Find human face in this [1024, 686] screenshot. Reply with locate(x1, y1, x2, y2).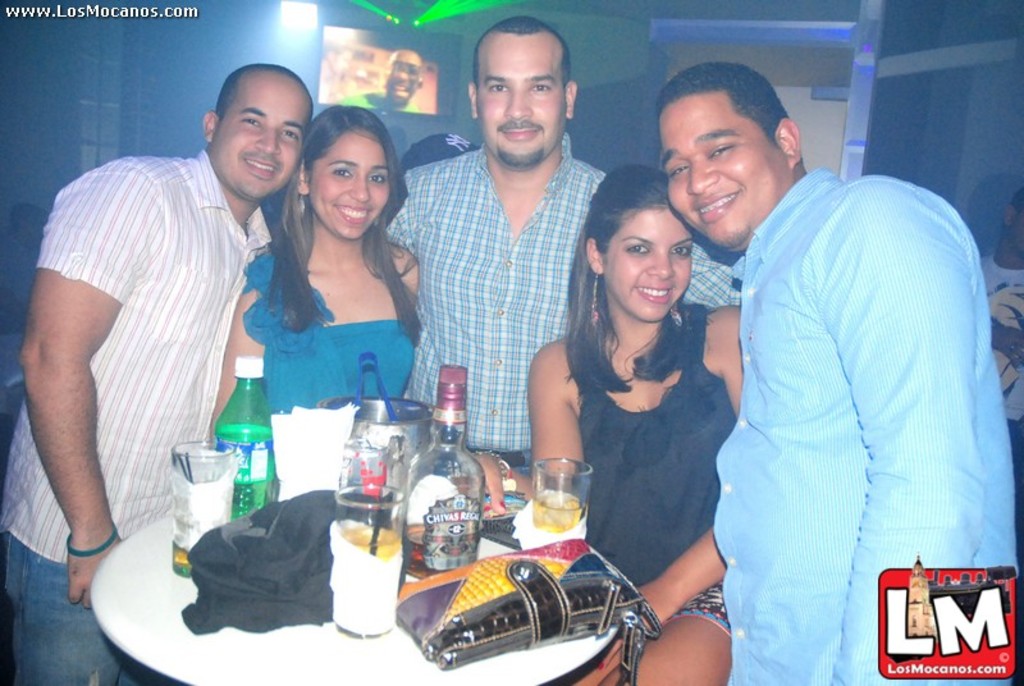
locate(668, 93, 773, 242).
